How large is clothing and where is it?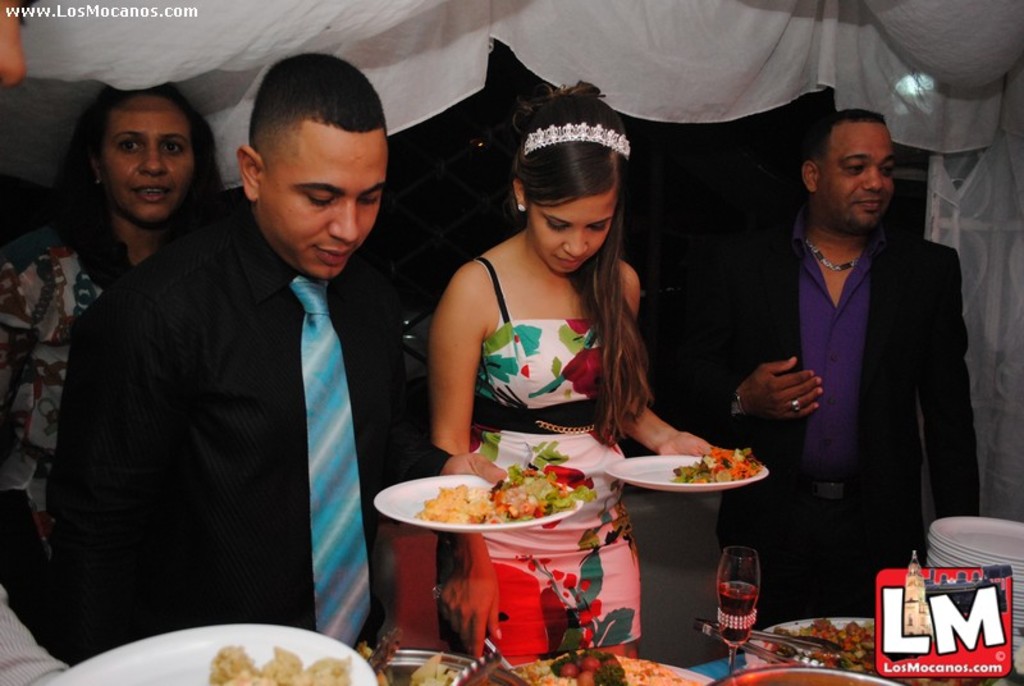
Bounding box: 744 146 975 603.
